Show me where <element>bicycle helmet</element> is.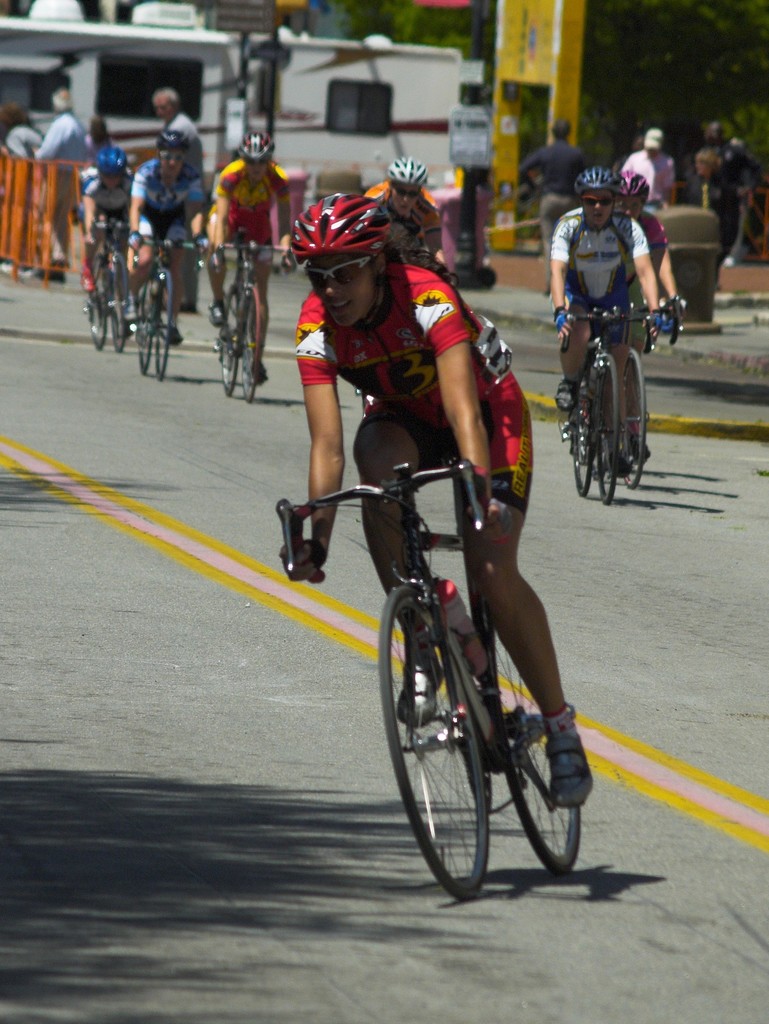
<element>bicycle helmet</element> is at (160,136,177,154).
